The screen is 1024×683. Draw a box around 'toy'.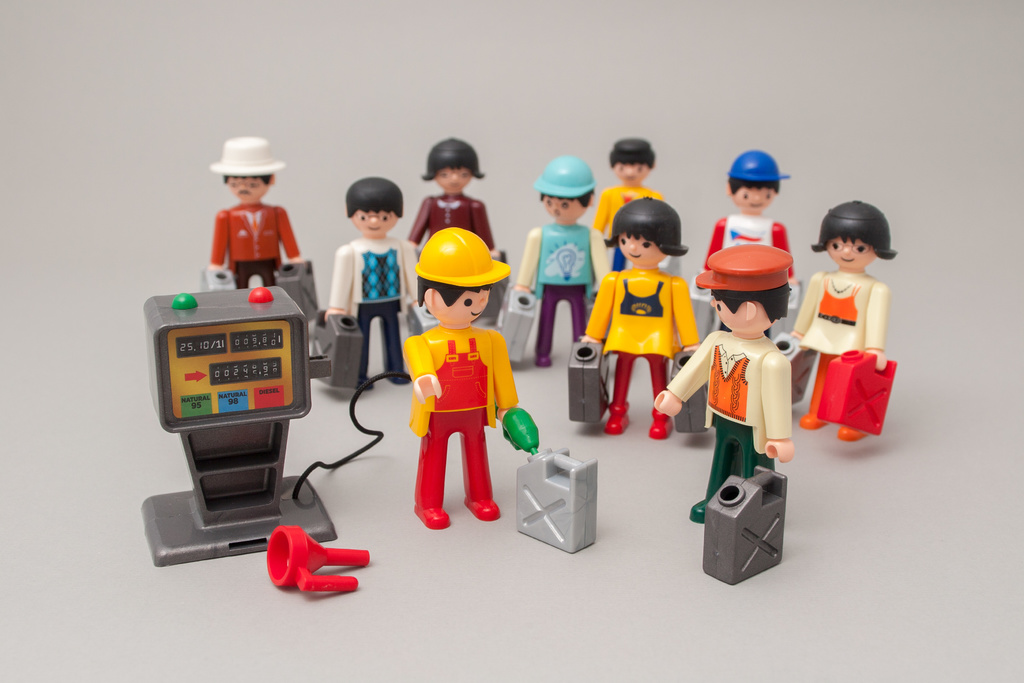
bbox=(144, 285, 538, 570).
